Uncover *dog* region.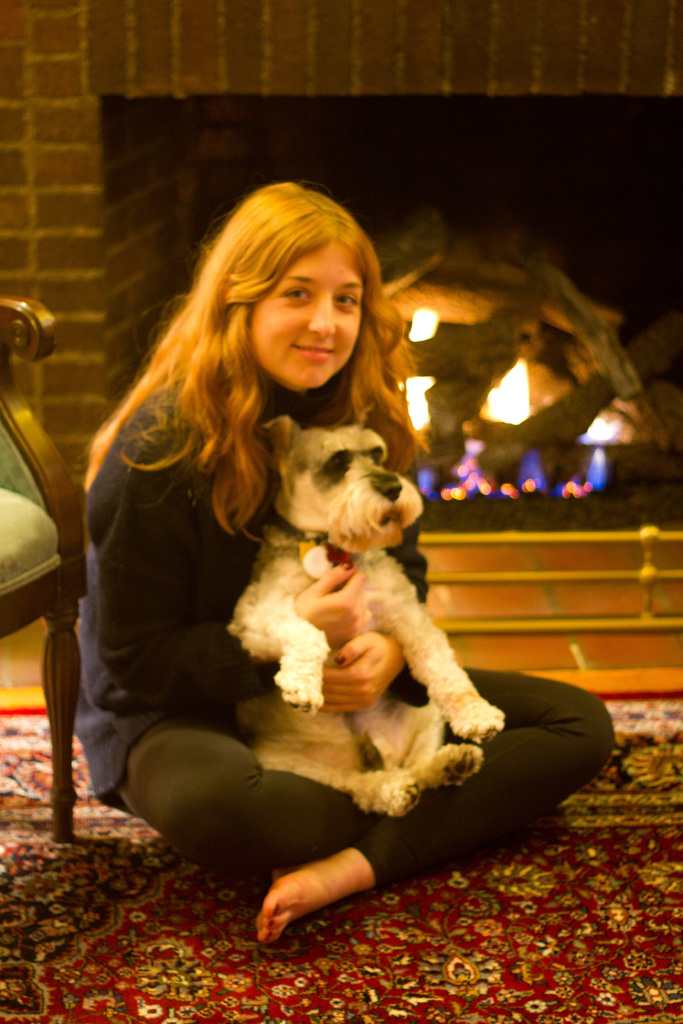
Uncovered: [x1=233, y1=422, x2=516, y2=822].
